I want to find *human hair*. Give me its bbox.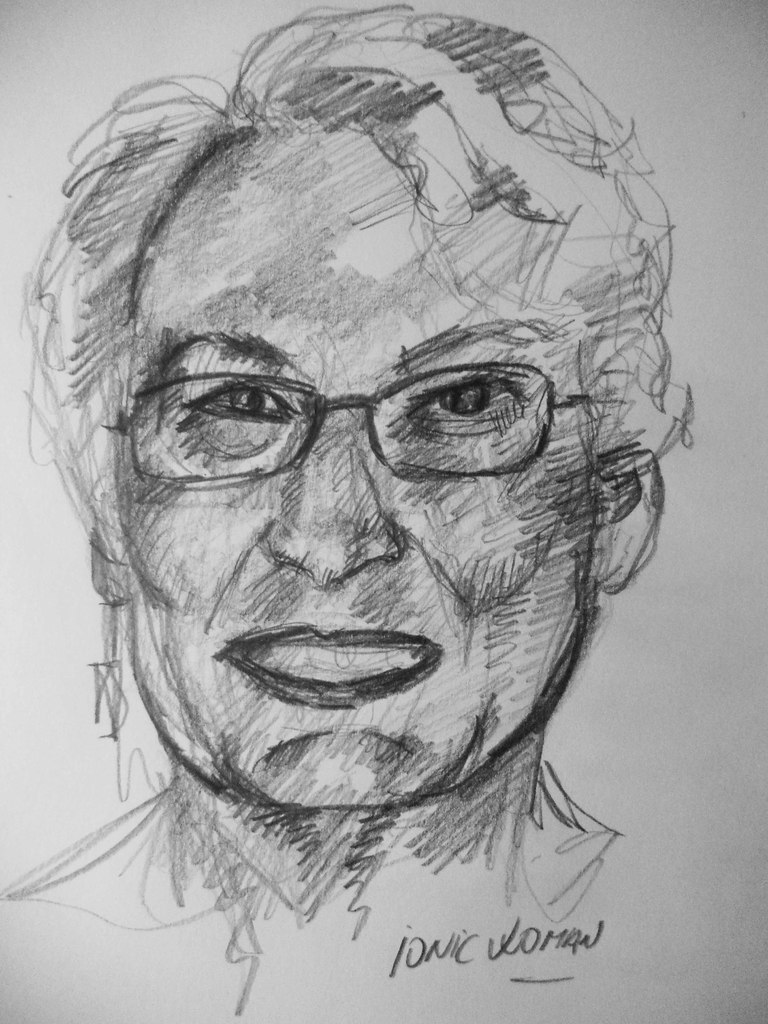
pyautogui.locateOnScreen(10, 6, 698, 1005).
